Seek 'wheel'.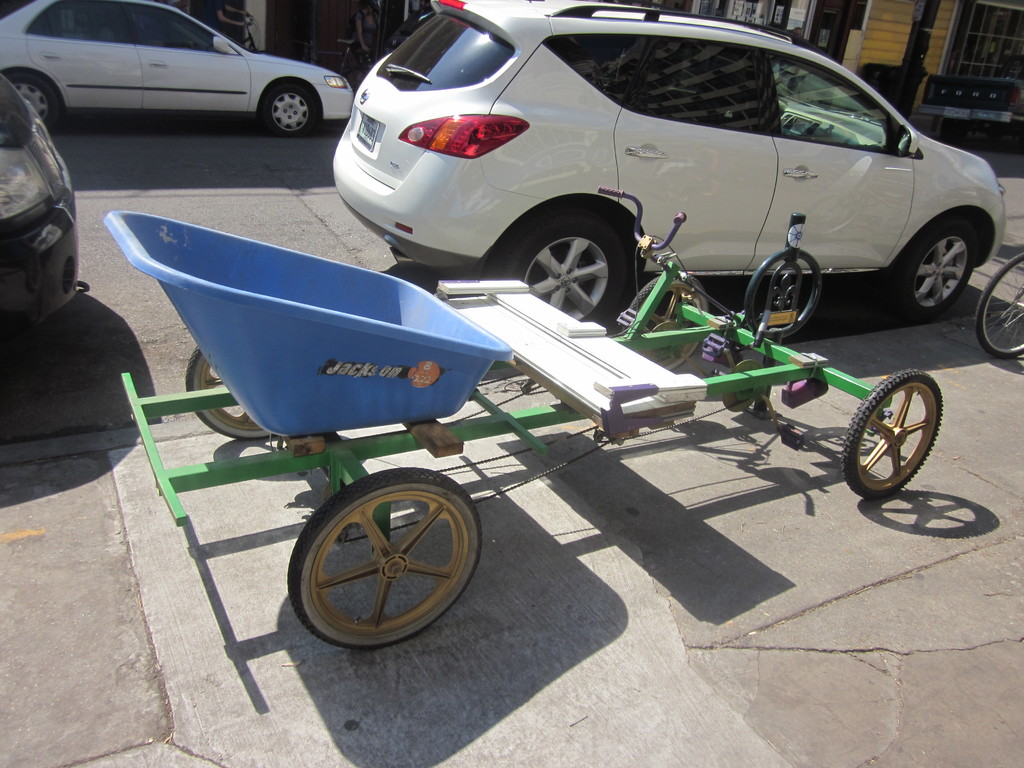
pyautogui.locateOnScreen(5, 73, 61, 134).
